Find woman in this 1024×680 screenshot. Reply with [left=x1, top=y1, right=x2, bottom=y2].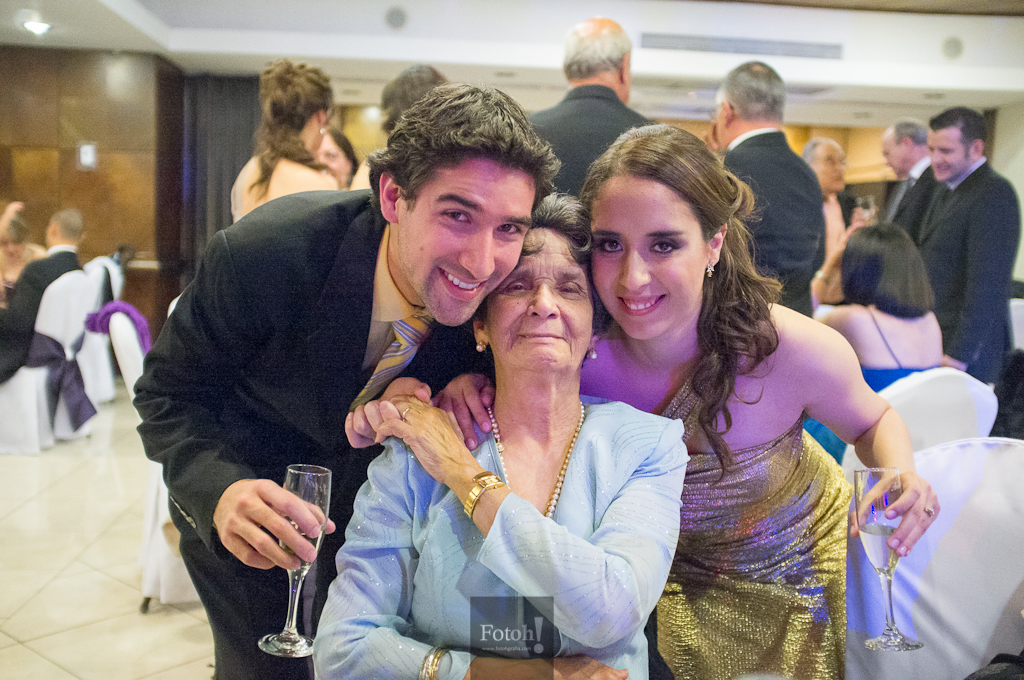
[left=222, top=54, right=343, bottom=224].
